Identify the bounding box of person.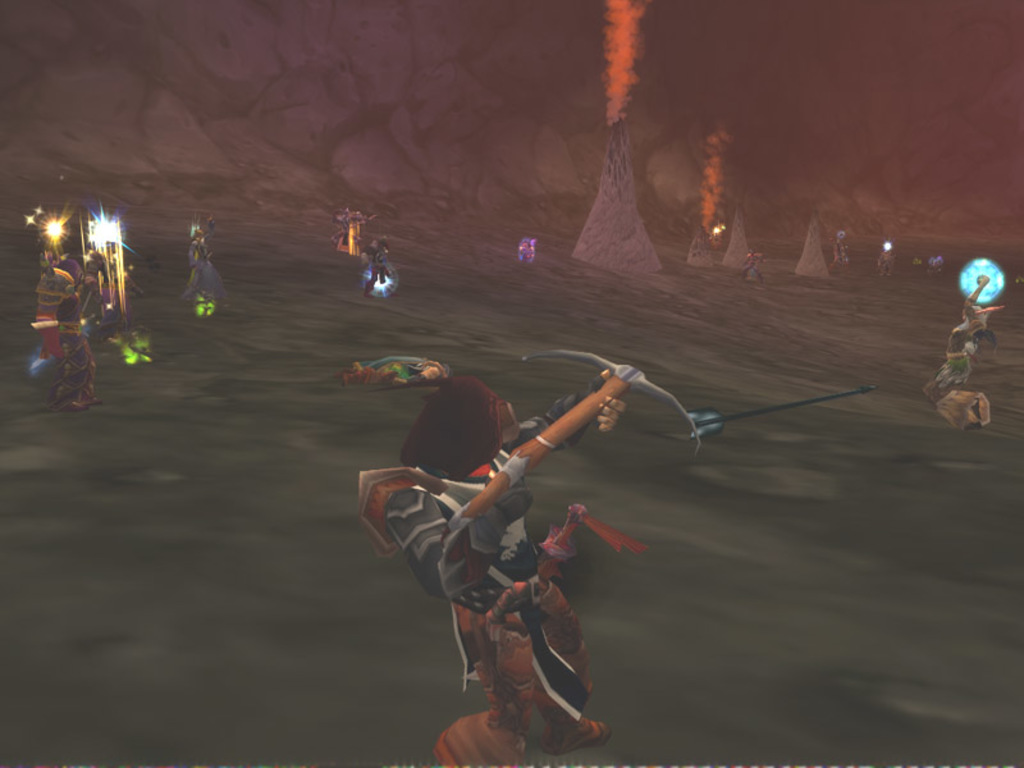
{"x1": 927, "y1": 274, "x2": 1004, "y2": 406}.
